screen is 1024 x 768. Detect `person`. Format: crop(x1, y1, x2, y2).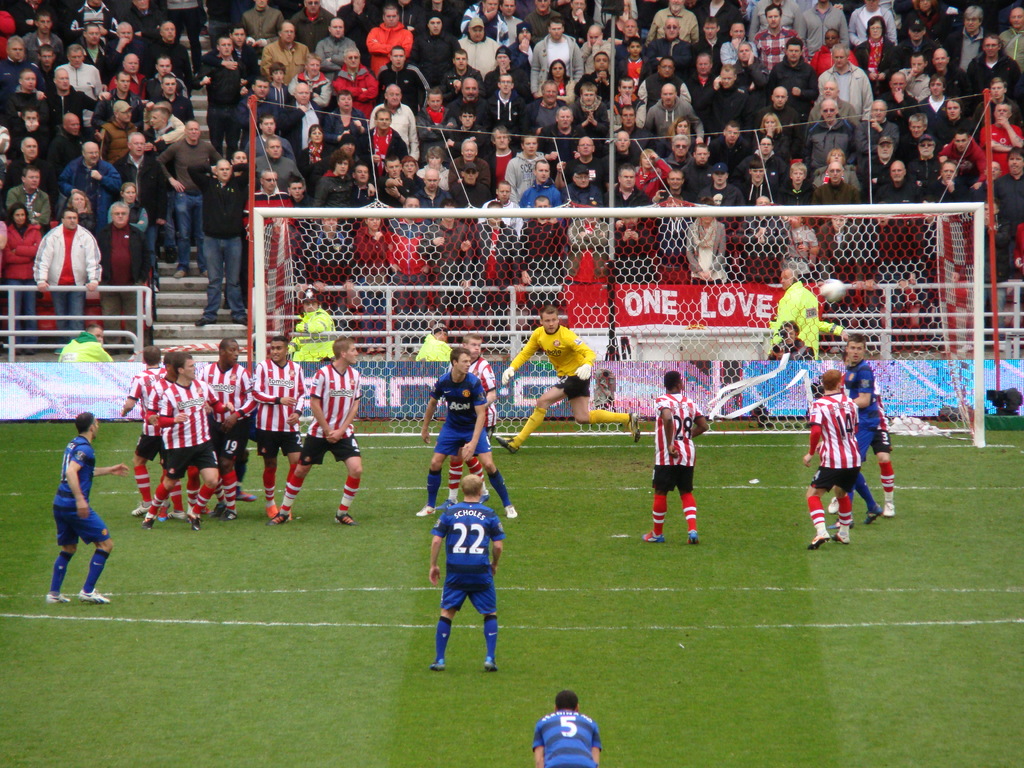
crop(117, 340, 366, 522).
